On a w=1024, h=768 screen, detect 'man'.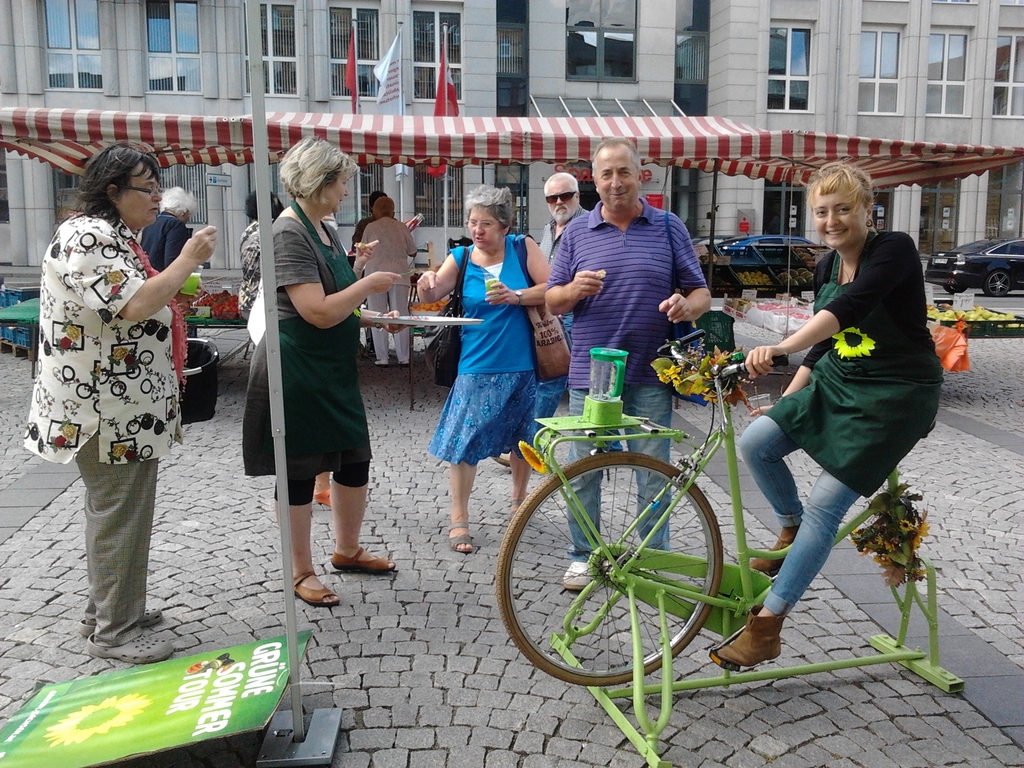
[545,137,712,589].
